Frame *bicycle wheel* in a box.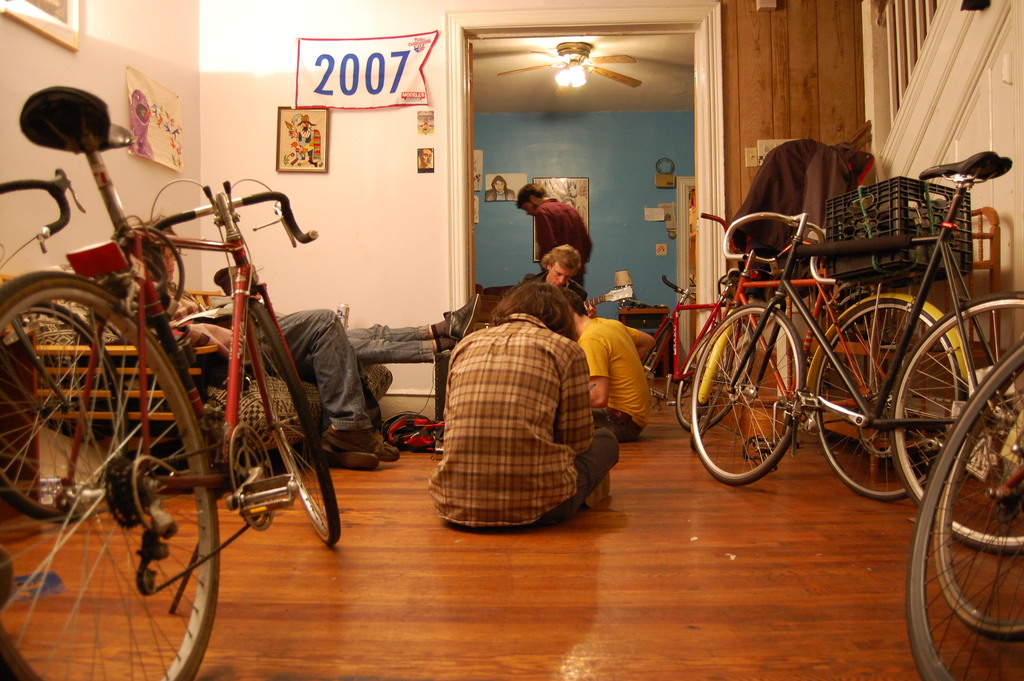
0,269,220,680.
